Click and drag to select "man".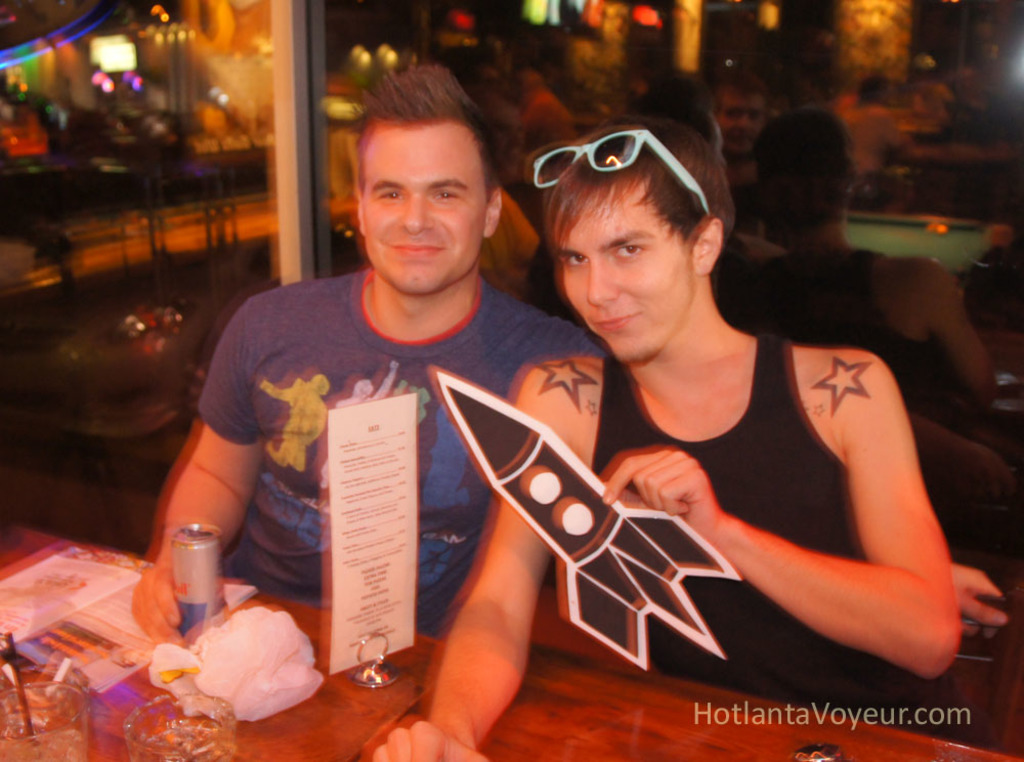
Selection: (left=129, top=54, right=608, bottom=761).
